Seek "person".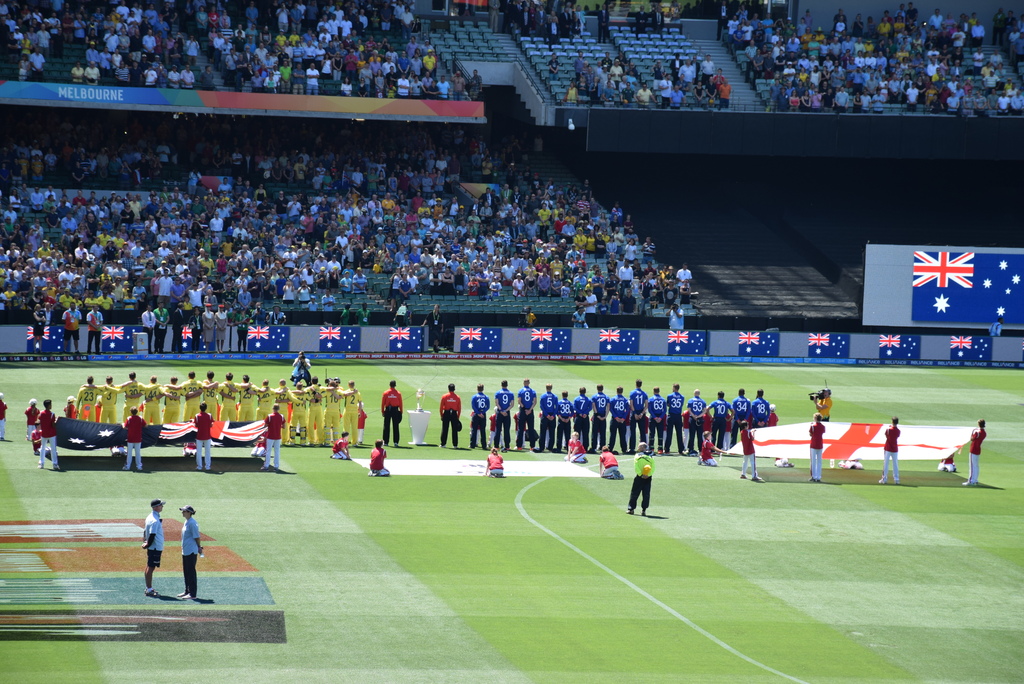
box(24, 399, 42, 438).
